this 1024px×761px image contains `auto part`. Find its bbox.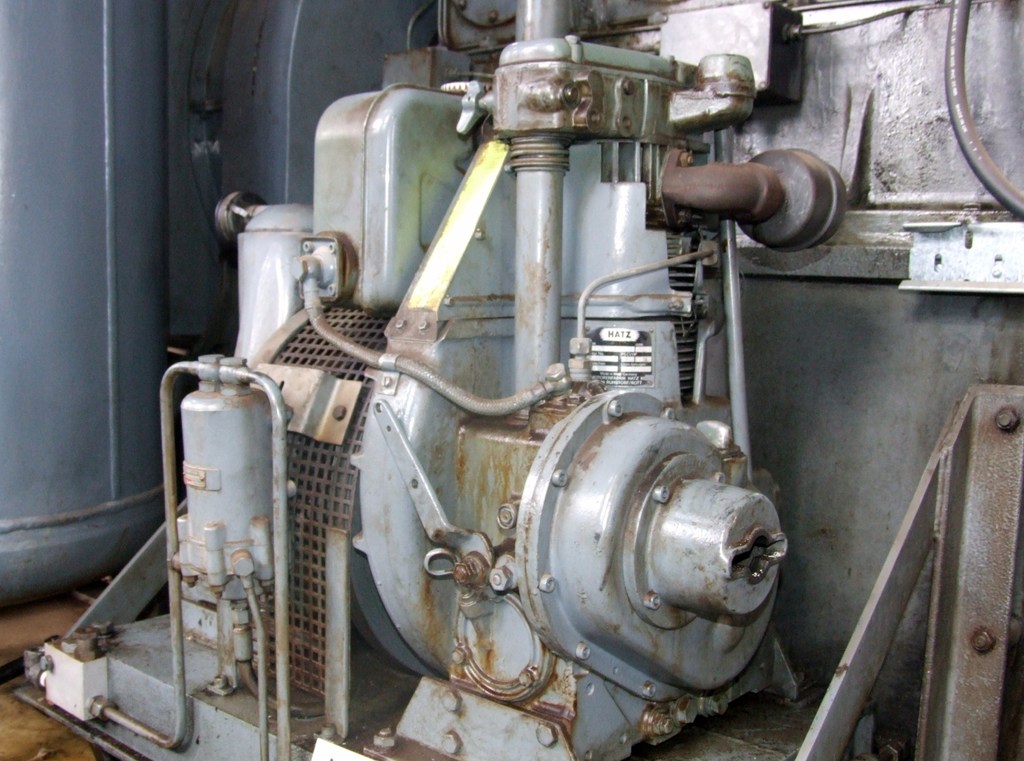
bbox(17, 0, 849, 760).
